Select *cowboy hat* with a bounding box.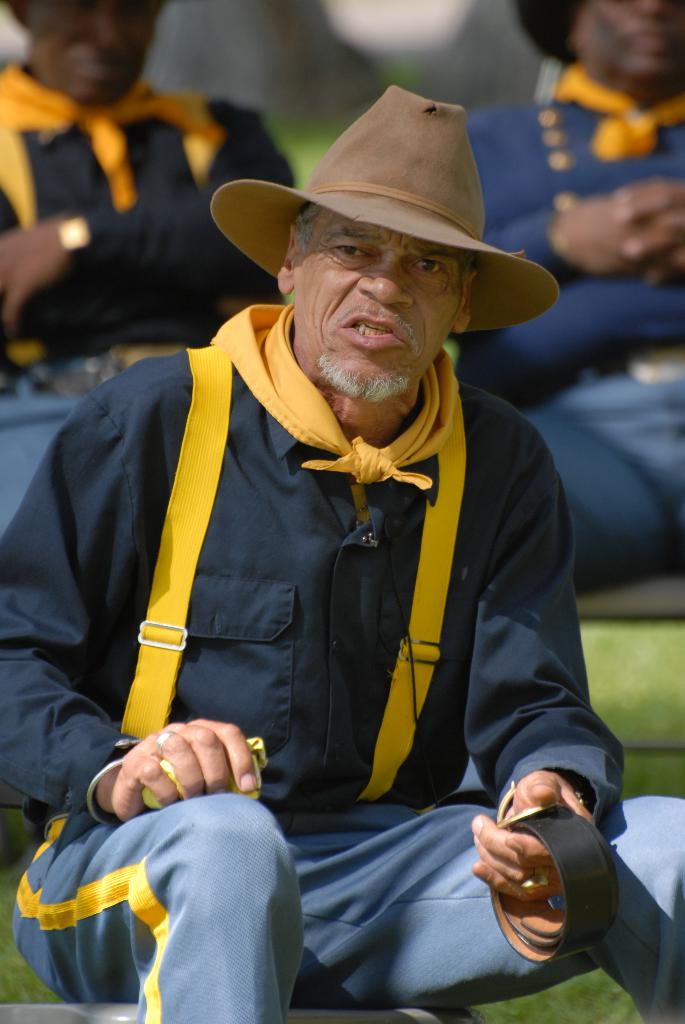
<region>210, 87, 543, 363</region>.
